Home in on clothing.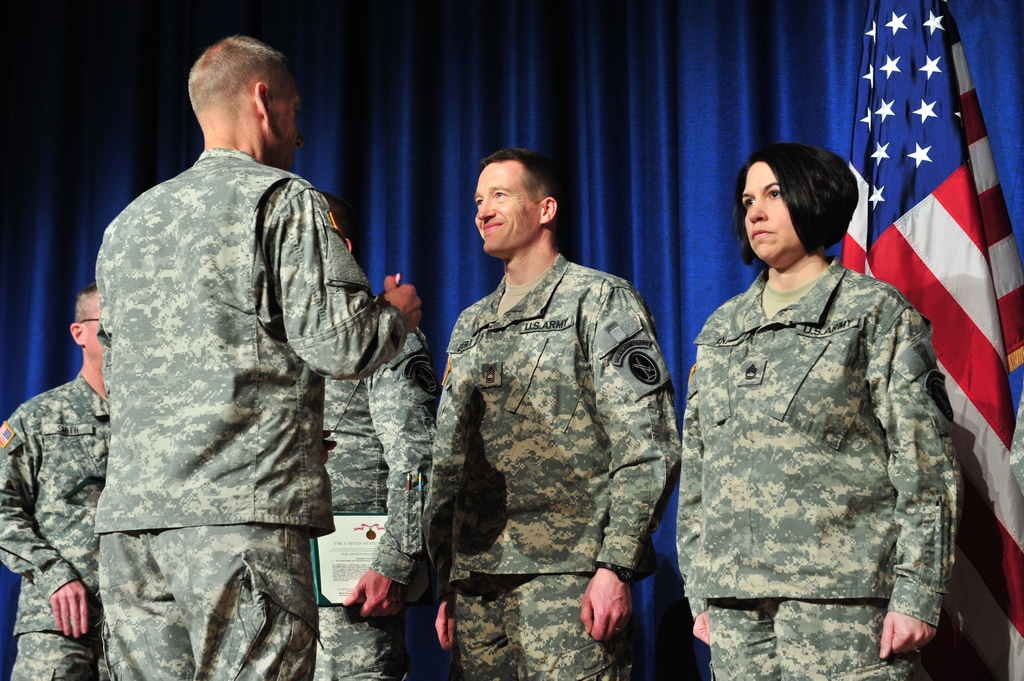
Homed in at {"left": 672, "top": 201, "right": 977, "bottom": 656}.
